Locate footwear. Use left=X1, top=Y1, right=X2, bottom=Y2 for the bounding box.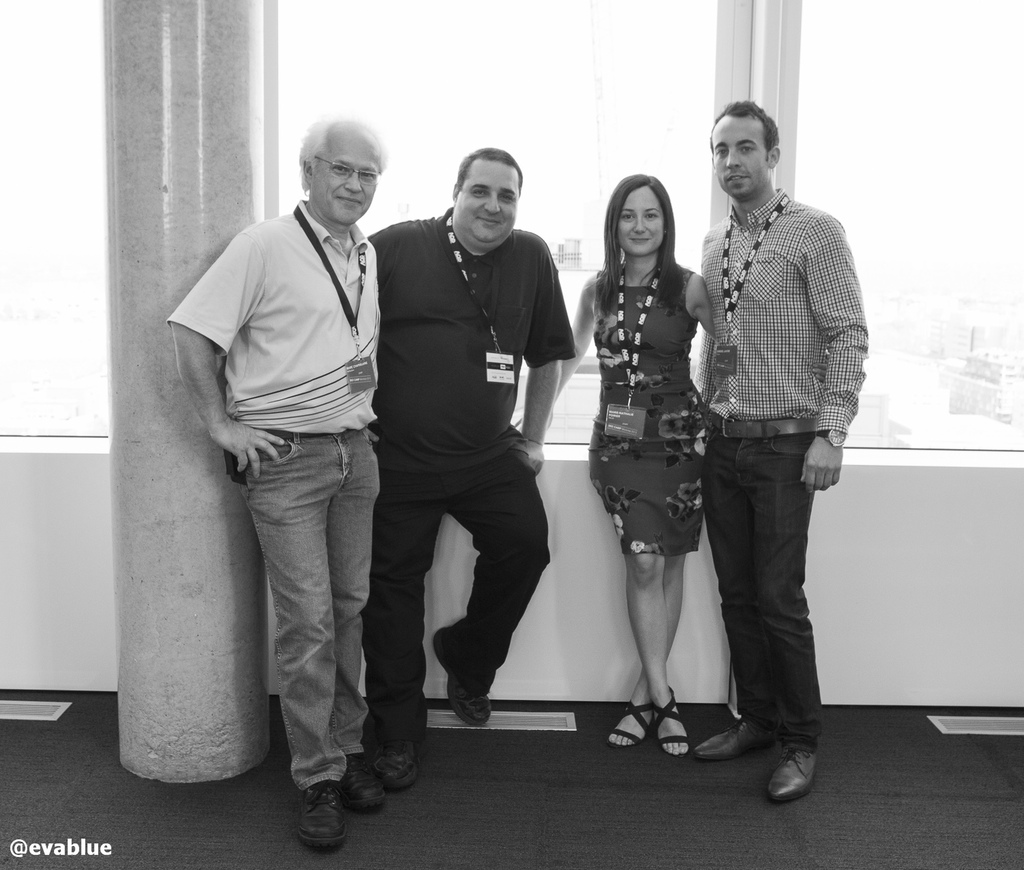
left=688, top=715, right=781, bottom=757.
